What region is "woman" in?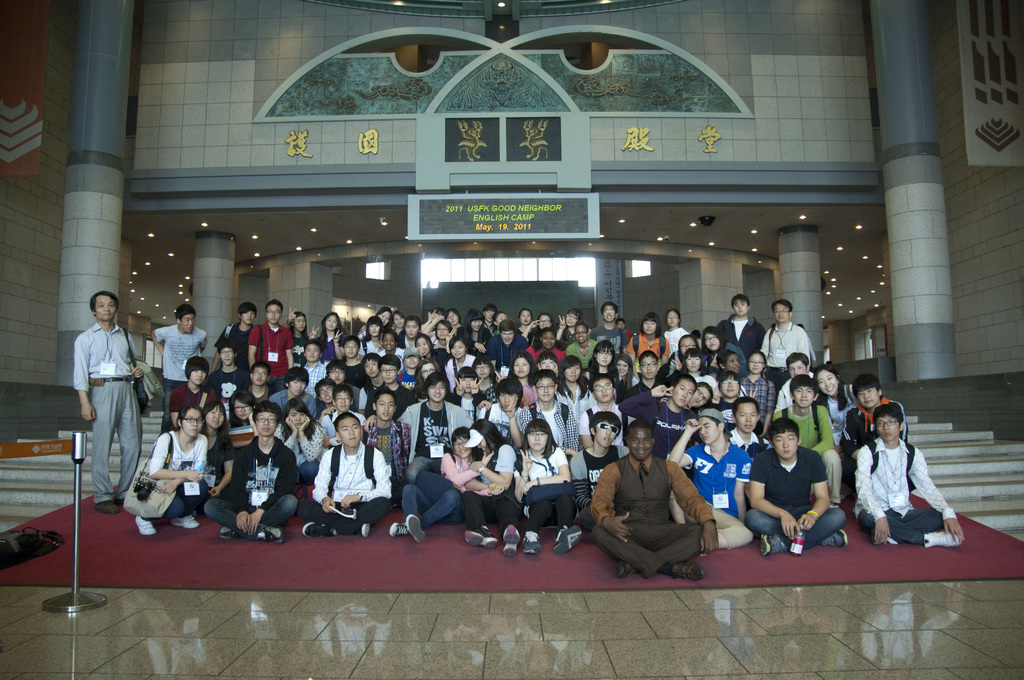
x1=395, y1=346, x2=419, y2=391.
